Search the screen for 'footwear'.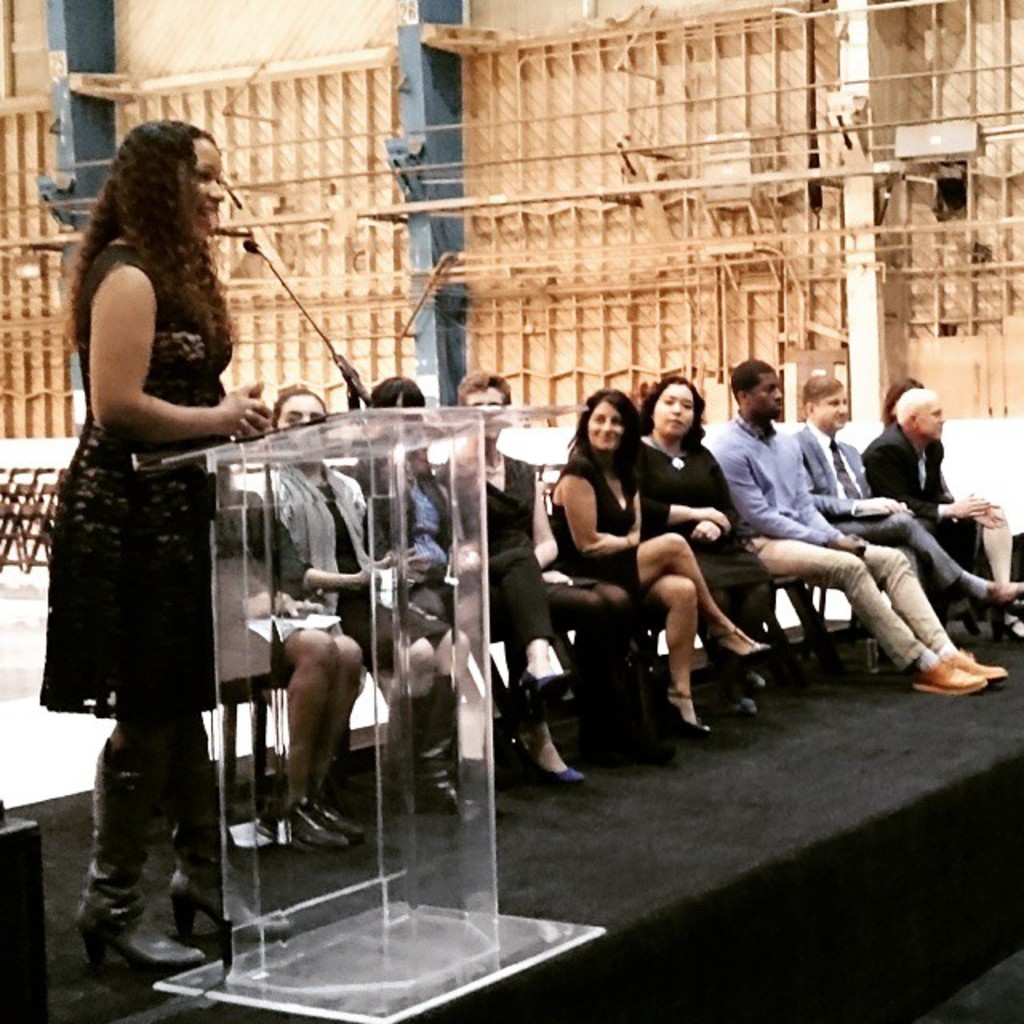
Found at detection(914, 656, 986, 698).
